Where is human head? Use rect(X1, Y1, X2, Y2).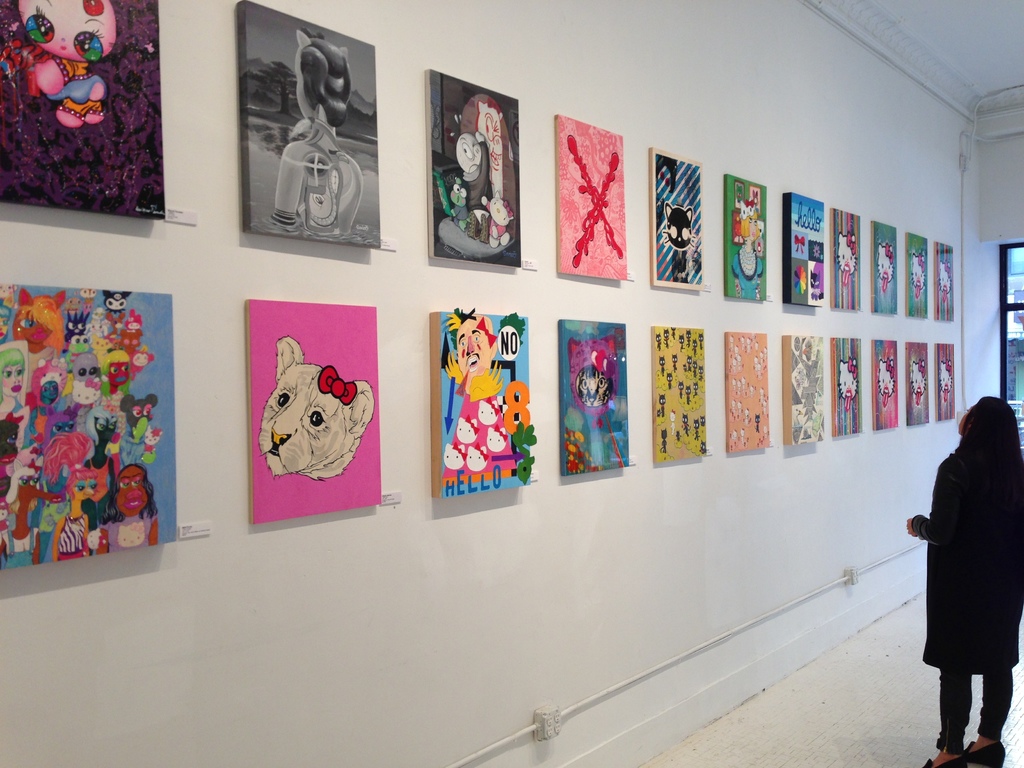
rect(45, 430, 97, 503).
